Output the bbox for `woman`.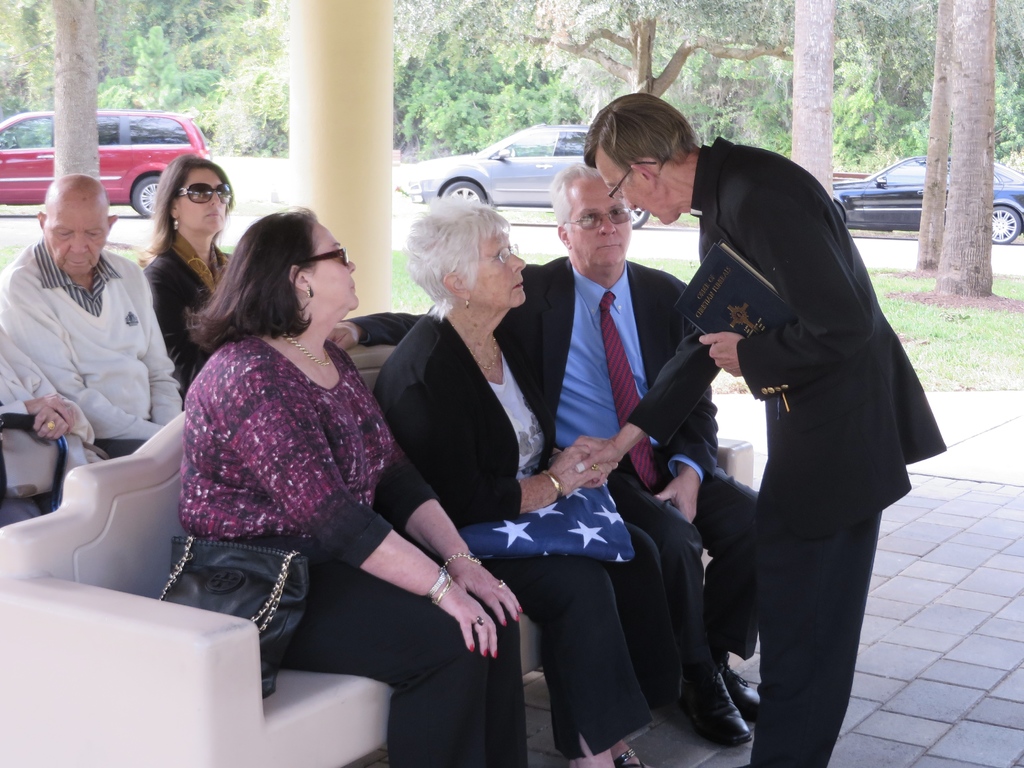
<region>163, 178, 462, 738</region>.
